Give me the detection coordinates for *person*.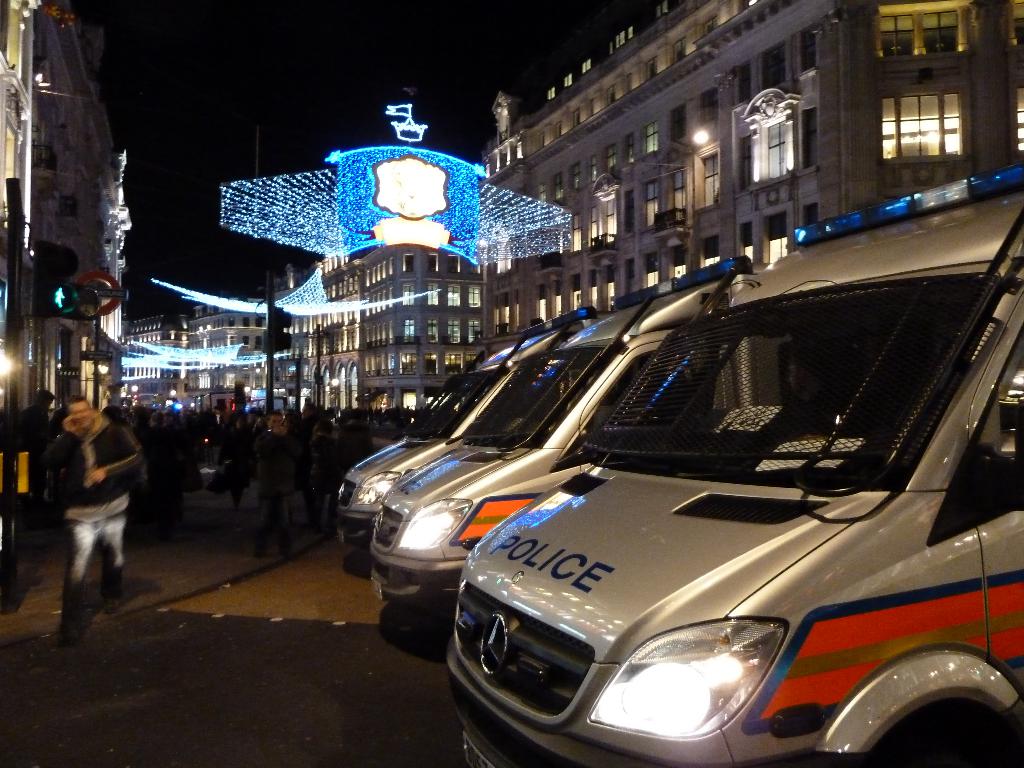
(x1=252, y1=412, x2=296, y2=560).
